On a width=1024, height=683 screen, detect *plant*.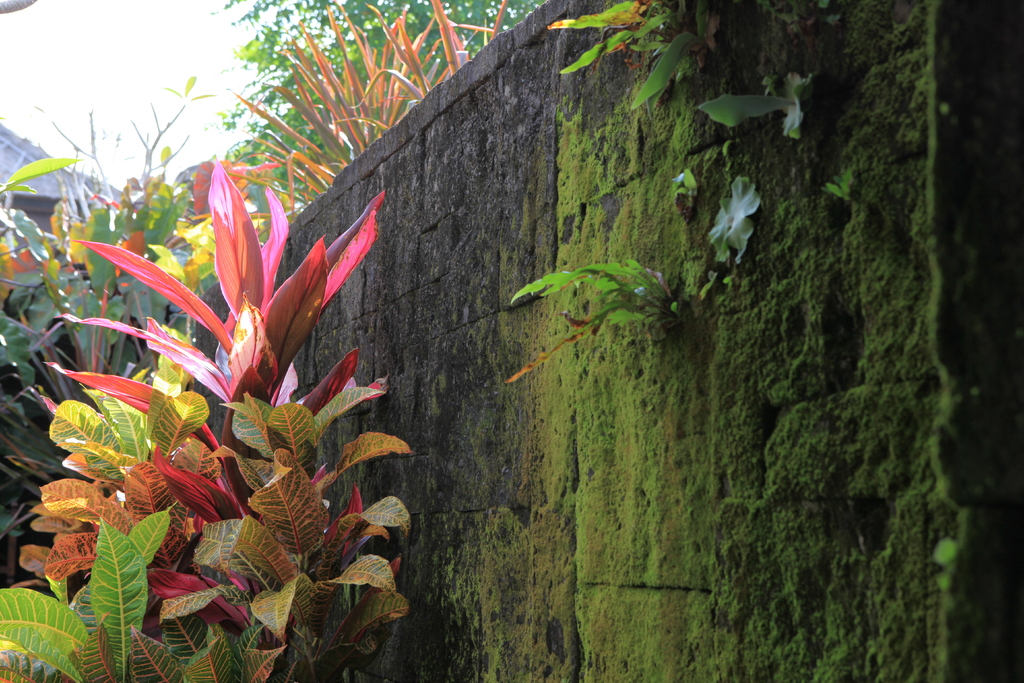
(750, 0, 834, 26).
